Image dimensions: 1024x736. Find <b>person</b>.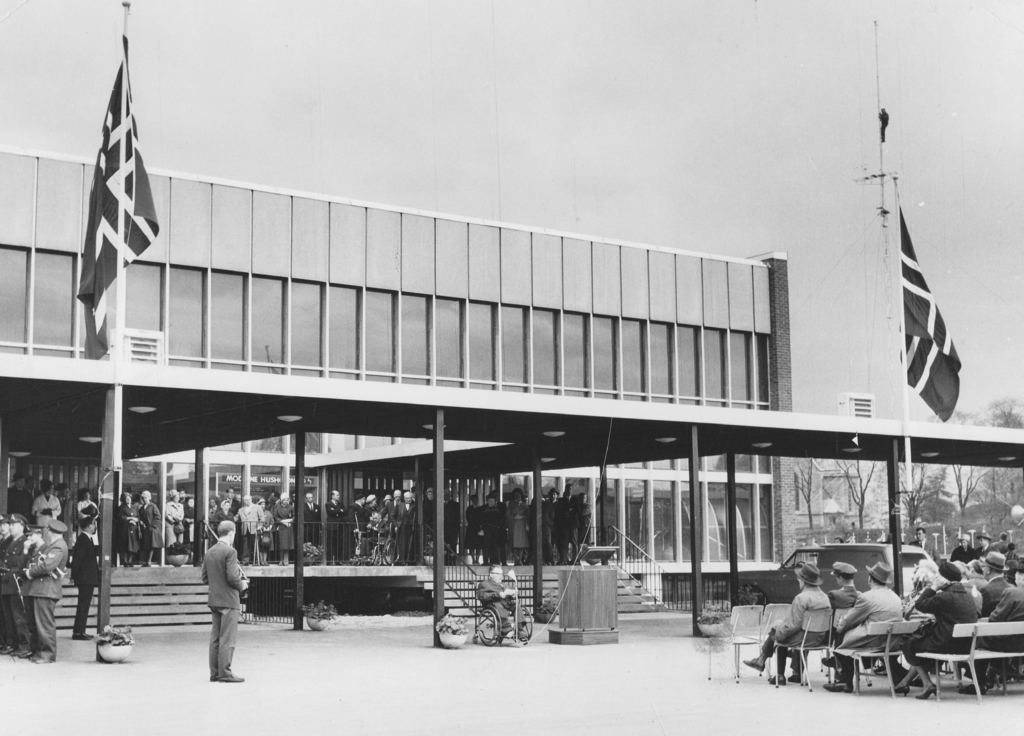
select_region(417, 484, 439, 559).
